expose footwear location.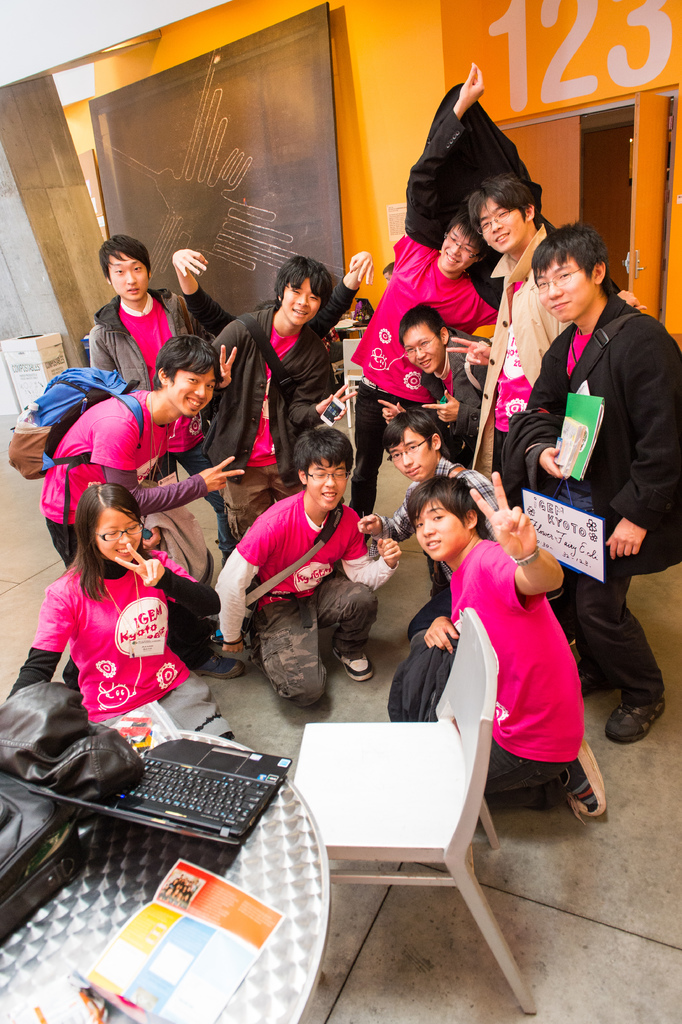
Exposed at [599,700,668,742].
